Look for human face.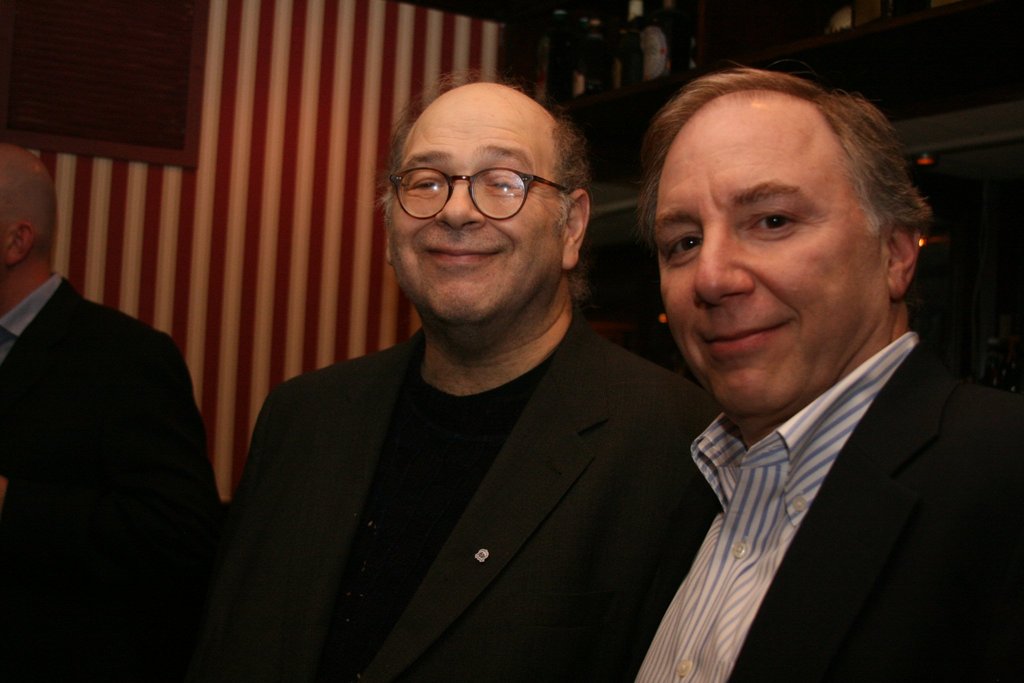
Found: left=390, top=95, right=565, bottom=335.
